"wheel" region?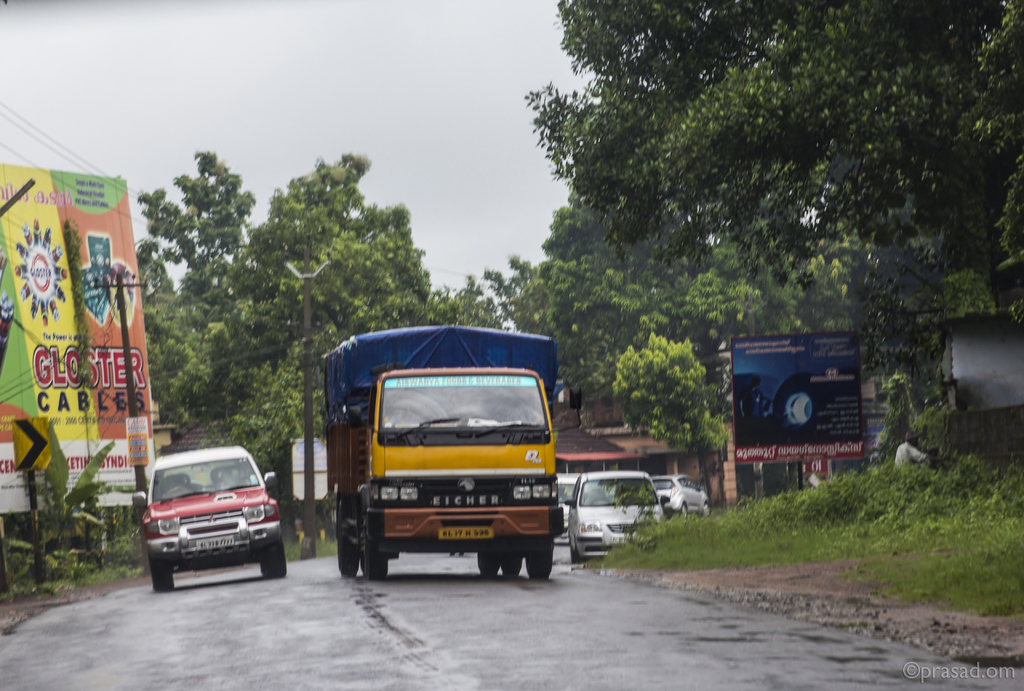
(383,407,426,429)
